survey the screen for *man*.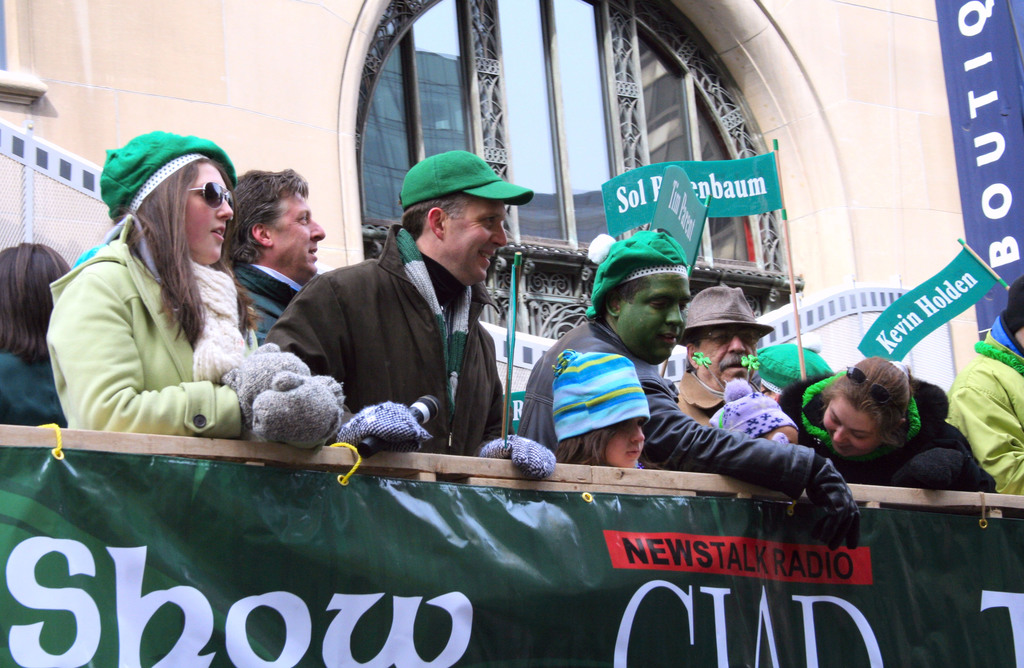
Survey found: box=[228, 167, 324, 343].
